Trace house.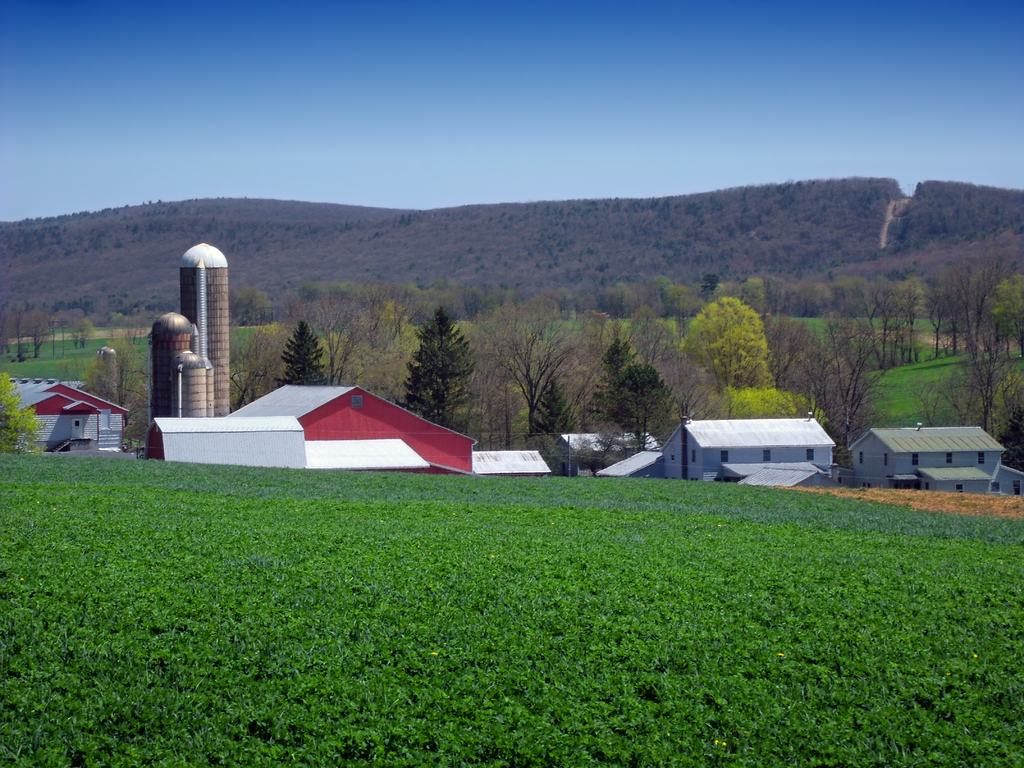
Traced to {"x1": 143, "y1": 384, "x2": 552, "y2": 474}.
